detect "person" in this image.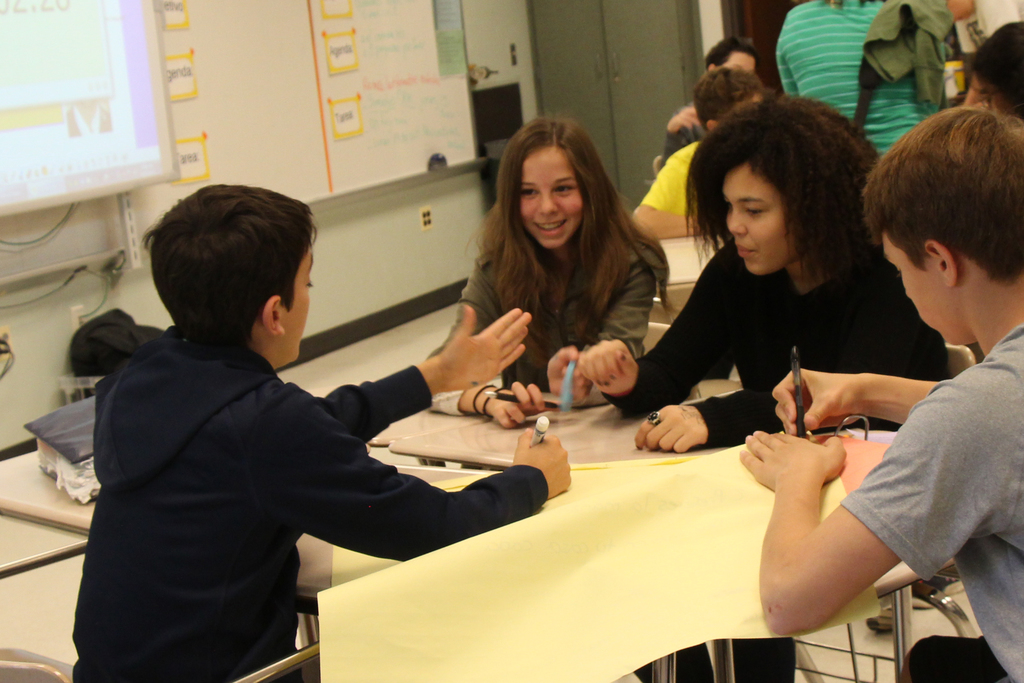
Detection: x1=81 y1=173 x2=532 y2=664.
